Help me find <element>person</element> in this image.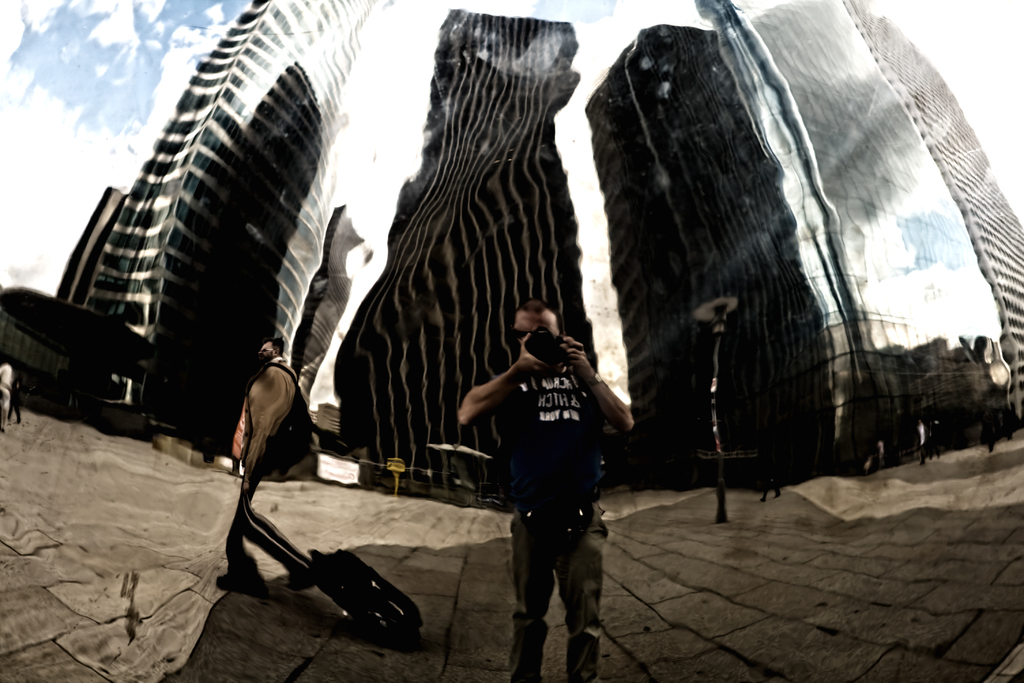
Found it: left=758, top=458, right=779, bottom=502.
